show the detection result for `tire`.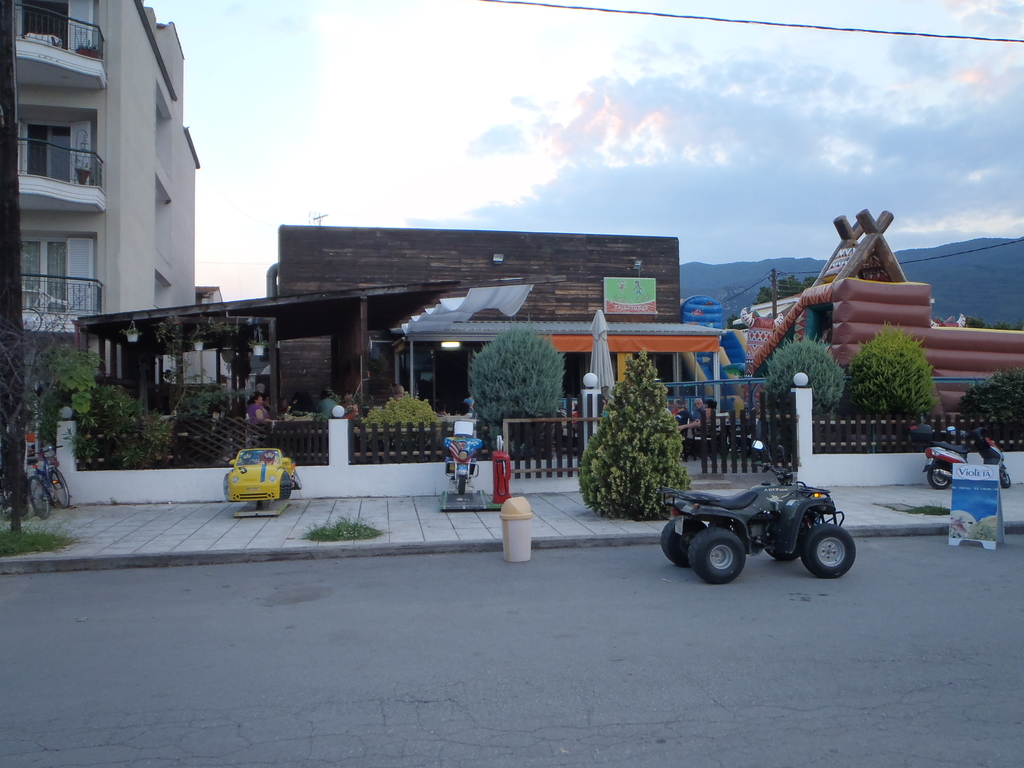
BBox(803, 521, 860, 578).
